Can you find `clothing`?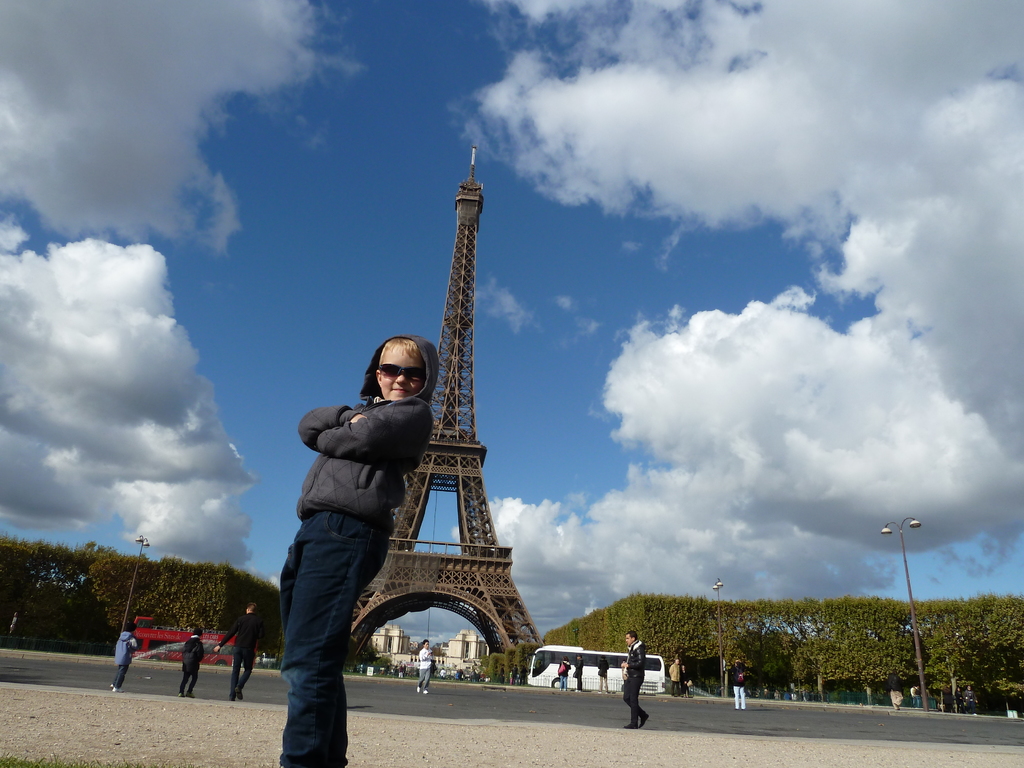
Yes, bounding box: rect(182, 638, 203, 692).
